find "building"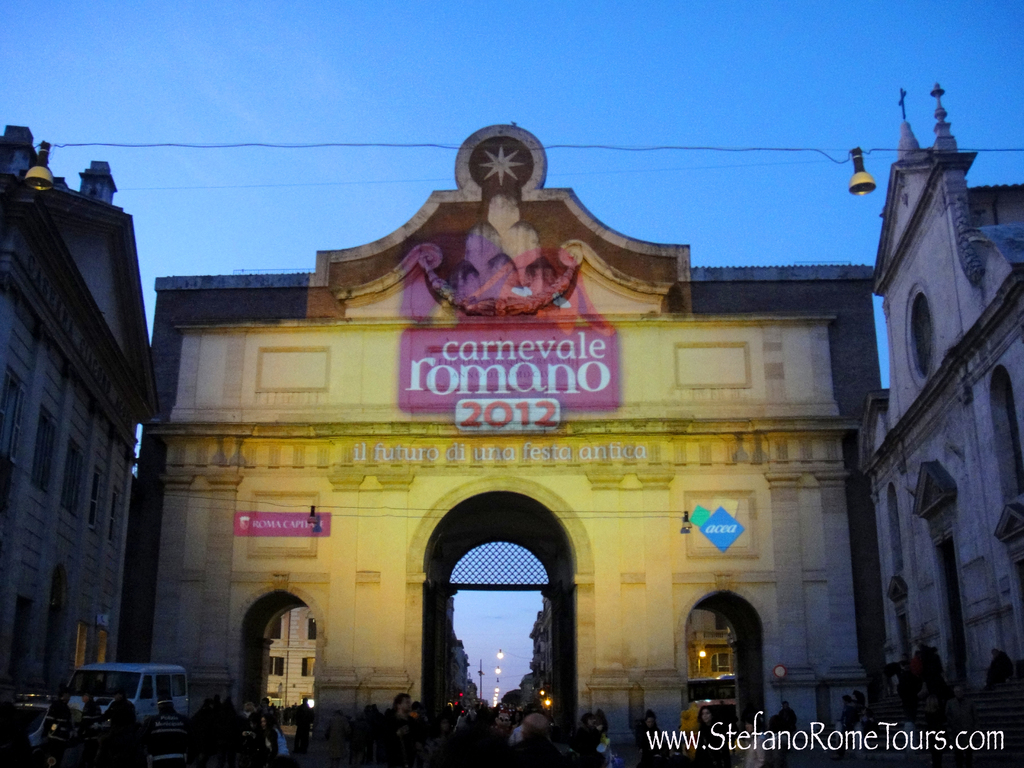
pyautogui.locateOnScreen(0, 125, 171, 705)
